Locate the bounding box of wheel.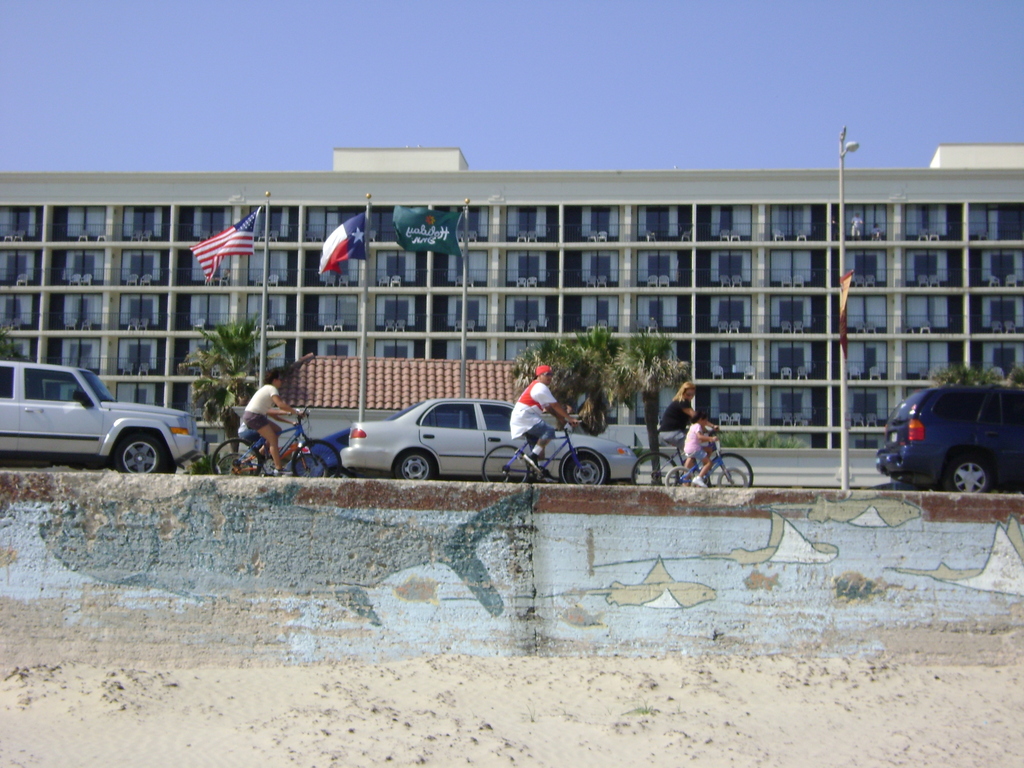
Bounding box: <region>945, 451, 998, 495</region>.
